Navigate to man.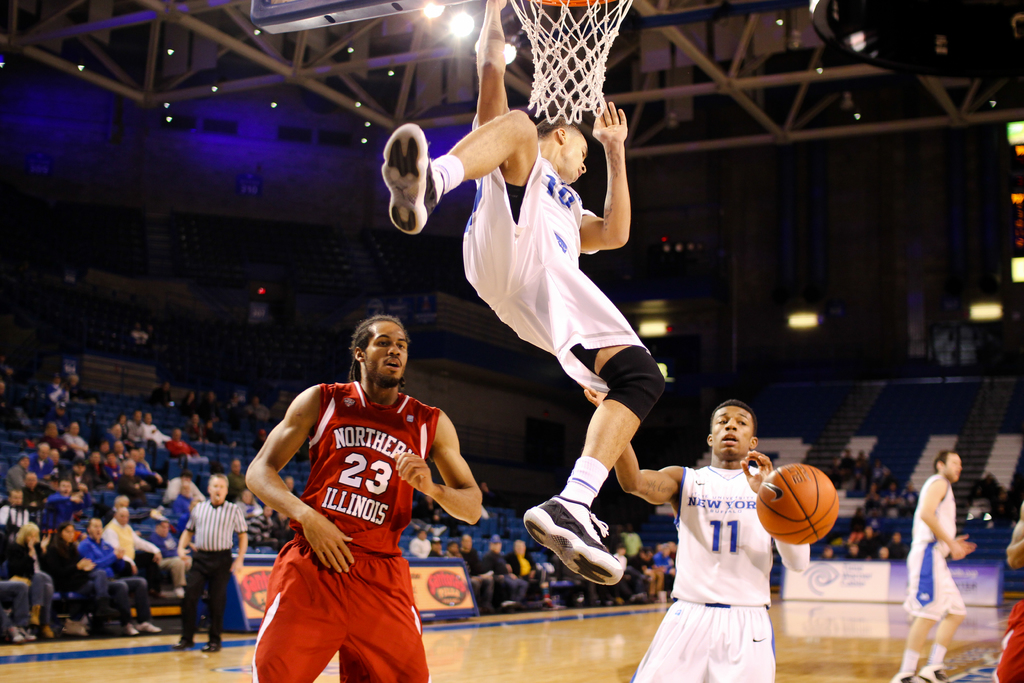
Navigation target: x1=35, y1=439, x2=56, y2=474.
